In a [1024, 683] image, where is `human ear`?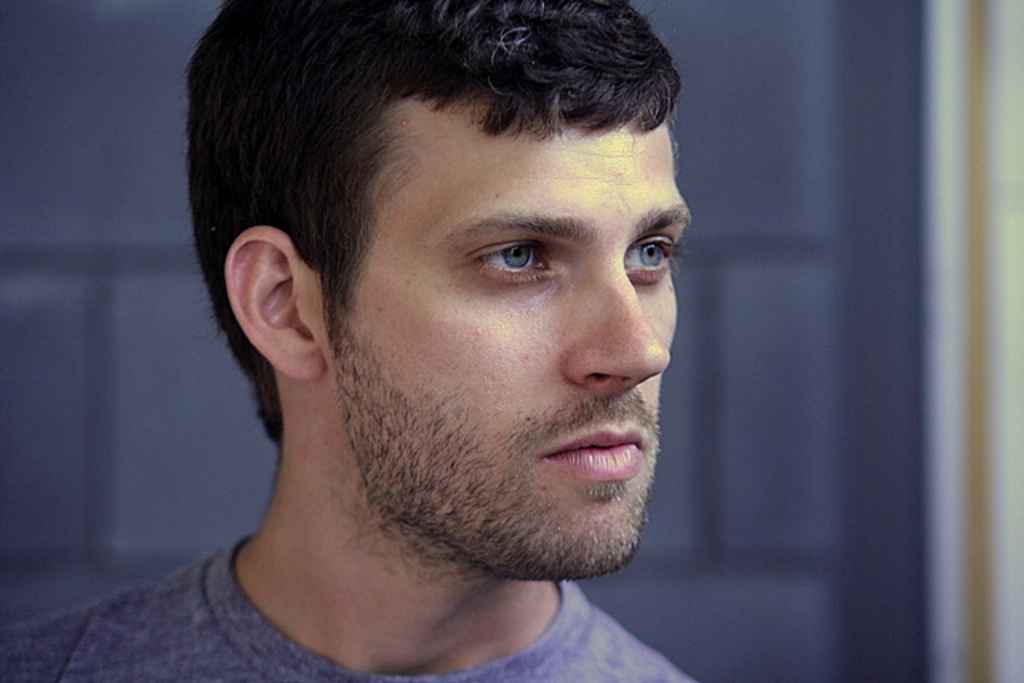
select_region(221, 224, 333, 379).
